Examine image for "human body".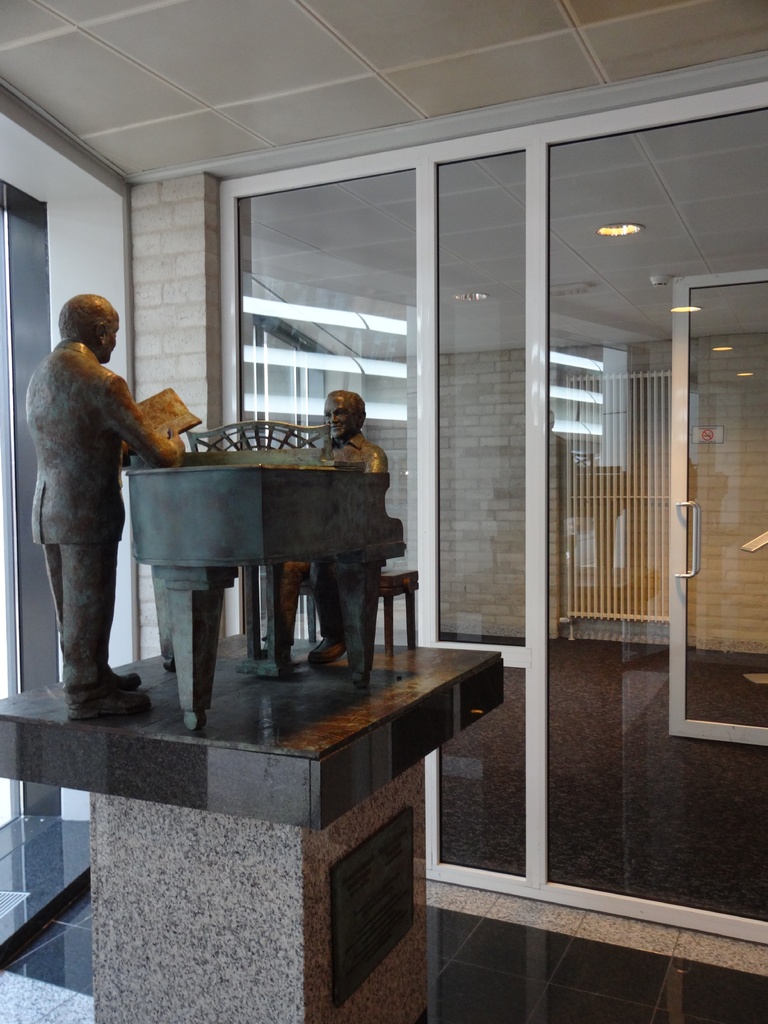
Examination result: x1=307, y1=382, x2=396, y2=666.
